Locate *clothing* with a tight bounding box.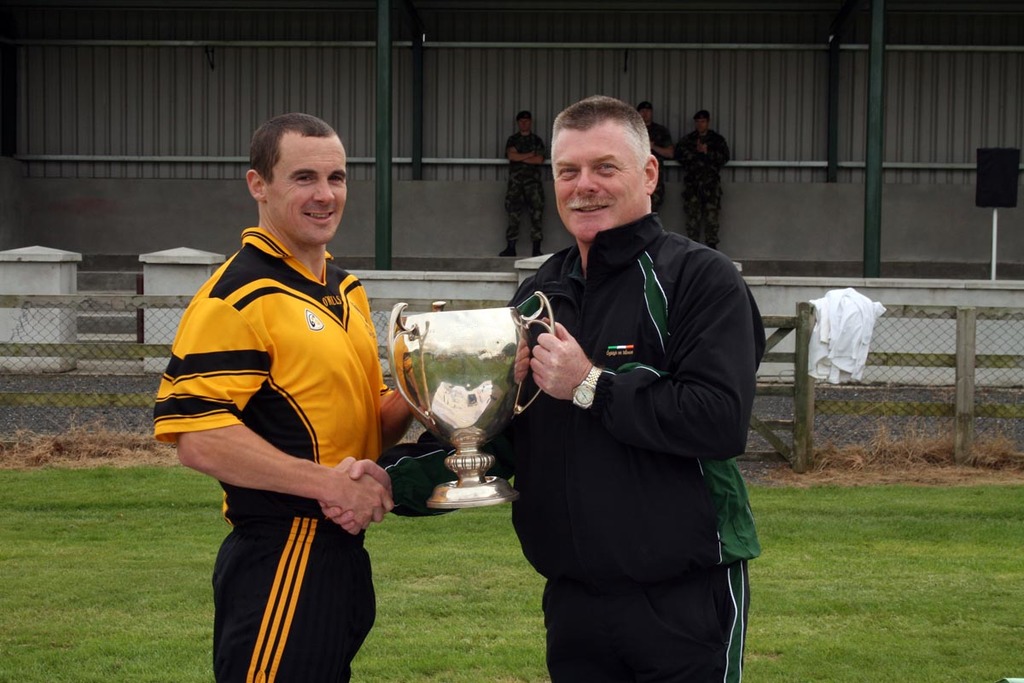
crop(506, 219, 752, 682).
